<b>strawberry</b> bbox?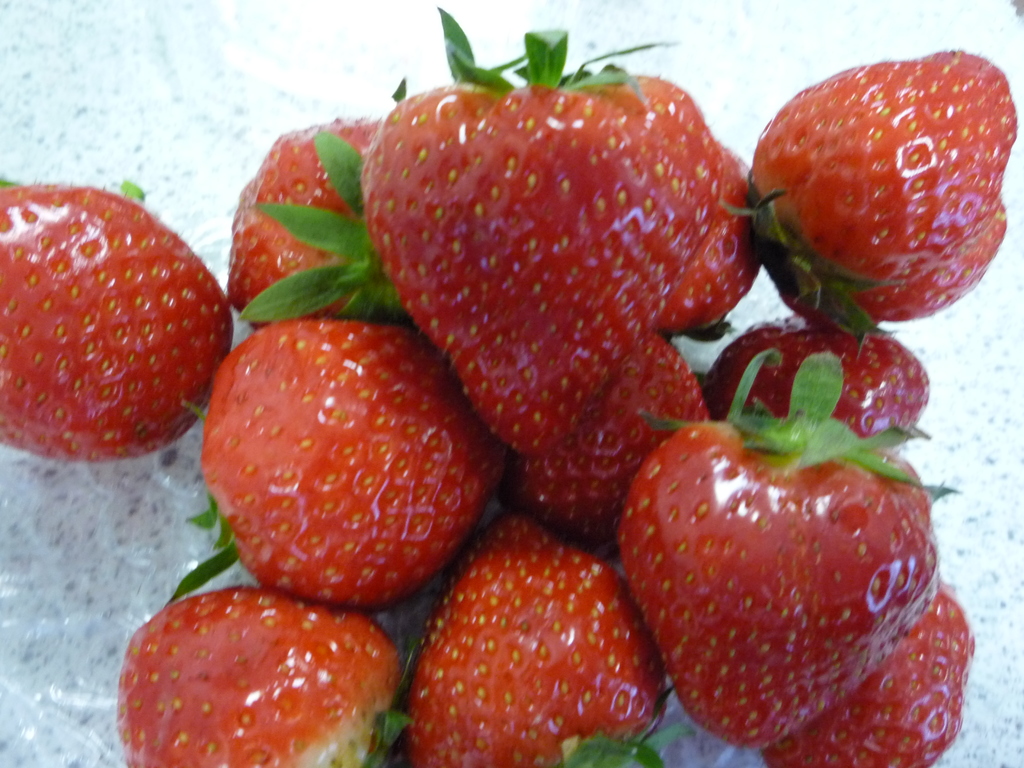
region(154, 314, 506, 617)
